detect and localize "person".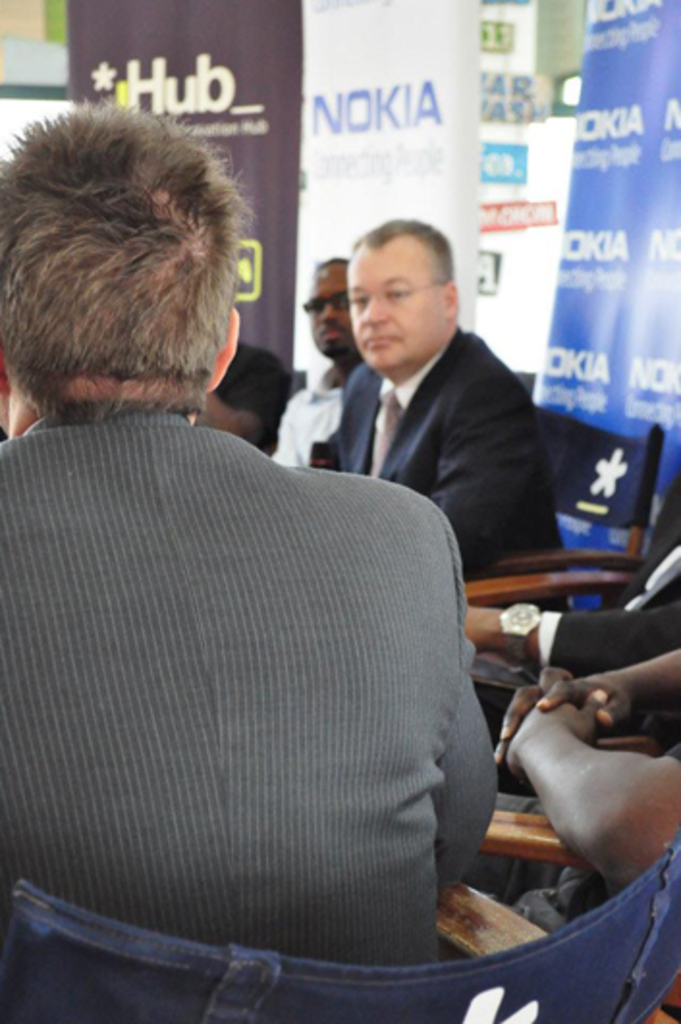
Localized at locate(268, 247, 376, 482).
